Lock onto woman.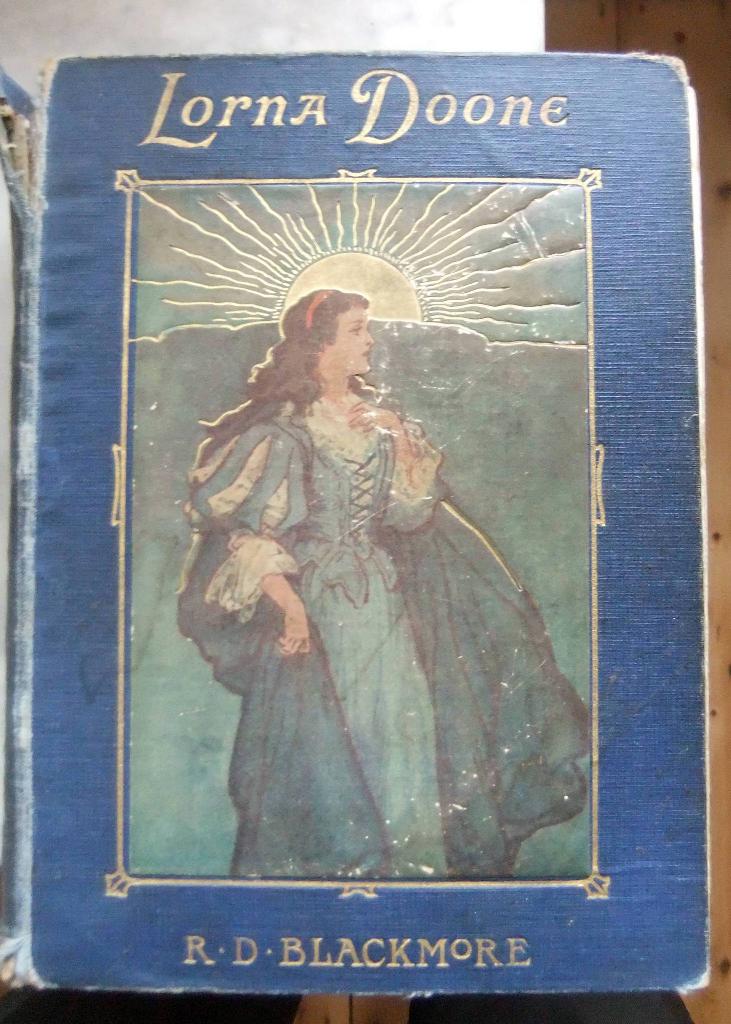
Locked: left=176, top=288, right=593, bottom=892.
